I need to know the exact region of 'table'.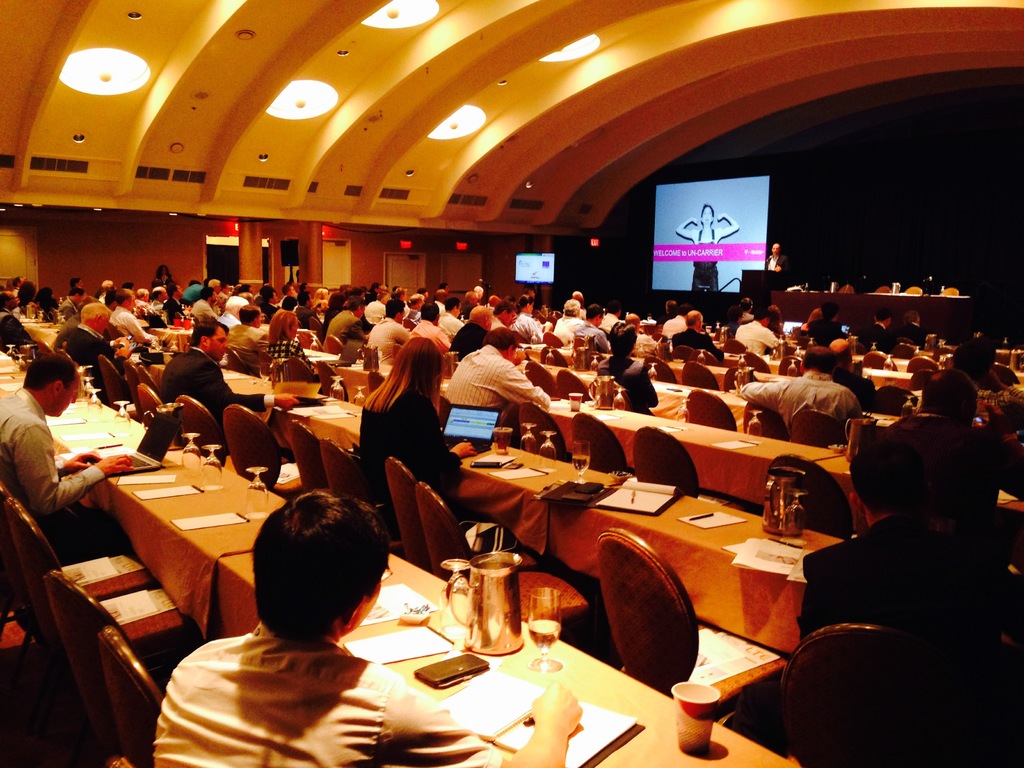
Region: (212,541,808,767).
